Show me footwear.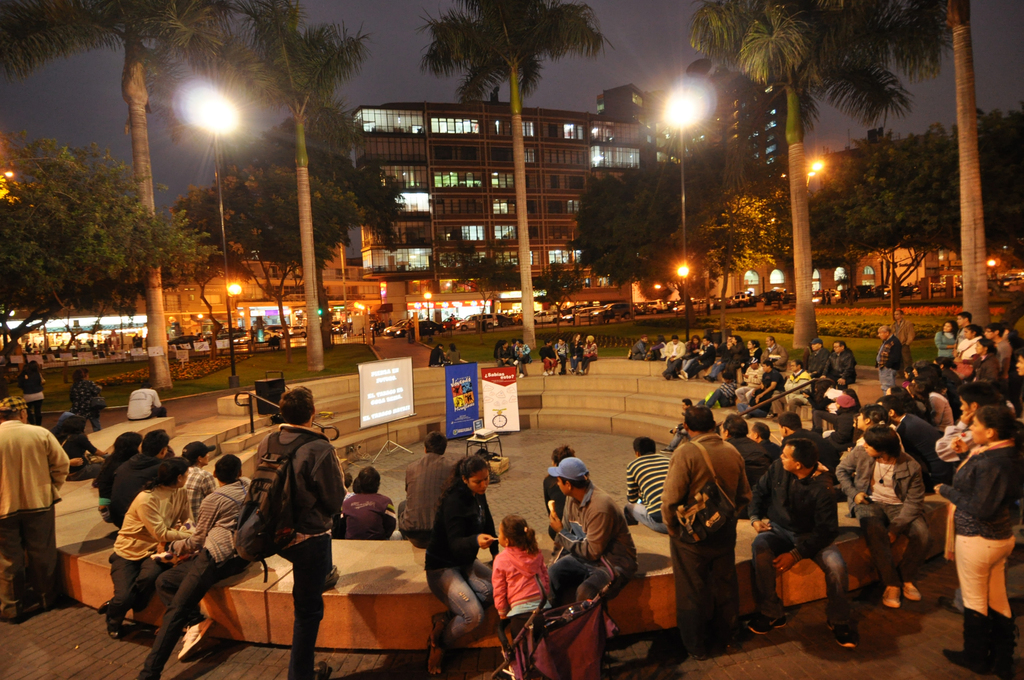
footwear is here: <bbox>705, 376, 712, 381</bbox>.
